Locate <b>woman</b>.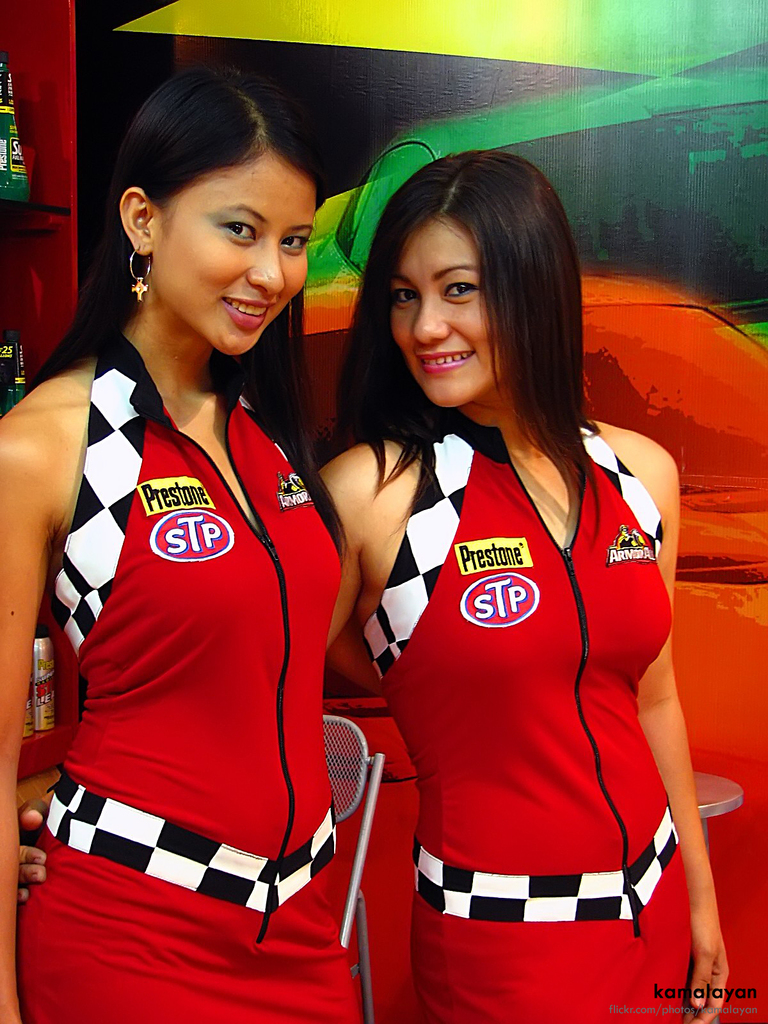
Bounding box: l=8, t=147, r=723, b=1023.
